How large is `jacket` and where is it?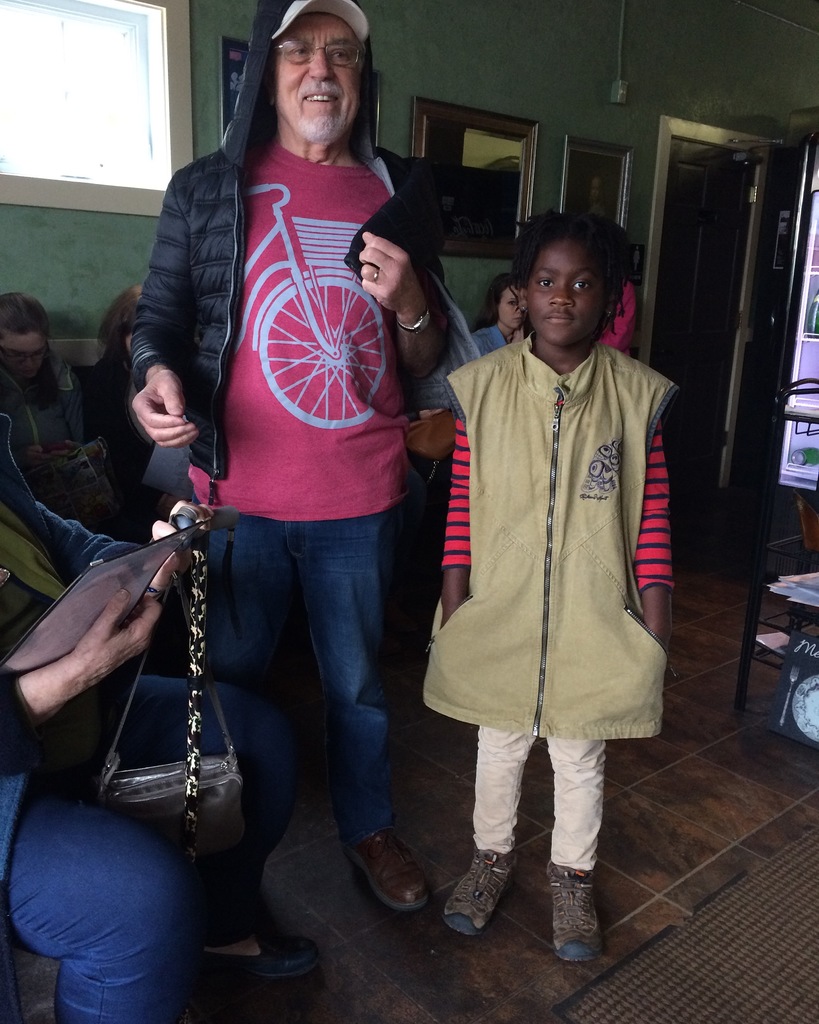
Bounding box: box=[0, 350, 89, 450].
